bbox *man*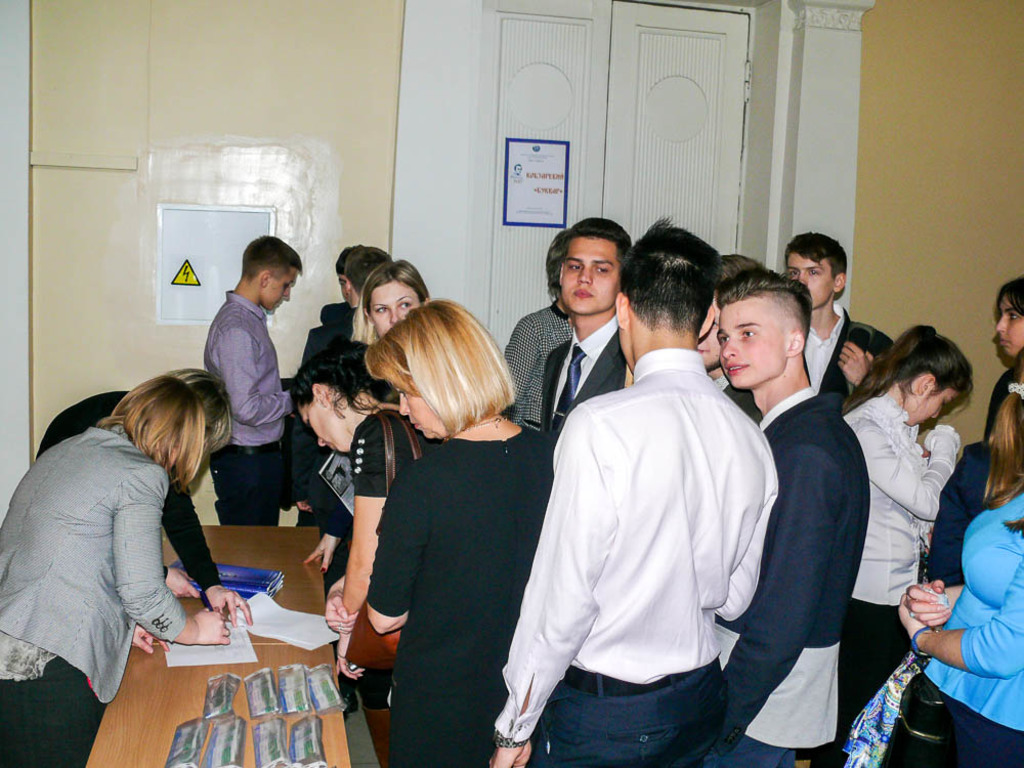
Rect(513, 226, 791, 767)
